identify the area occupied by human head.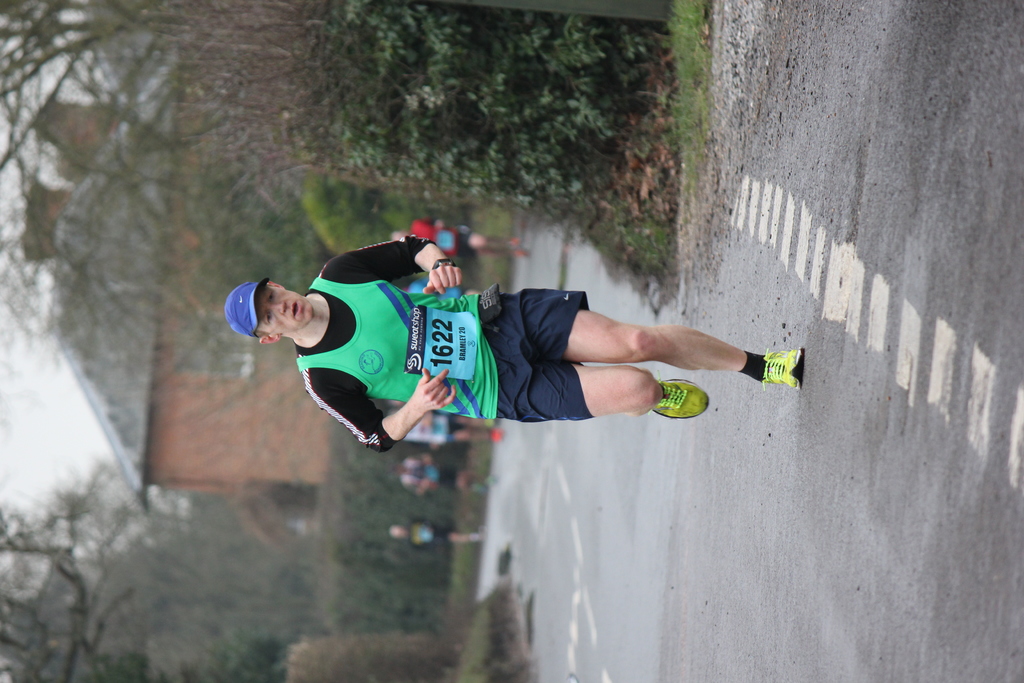
Area: [229, 272, 314, 347].
